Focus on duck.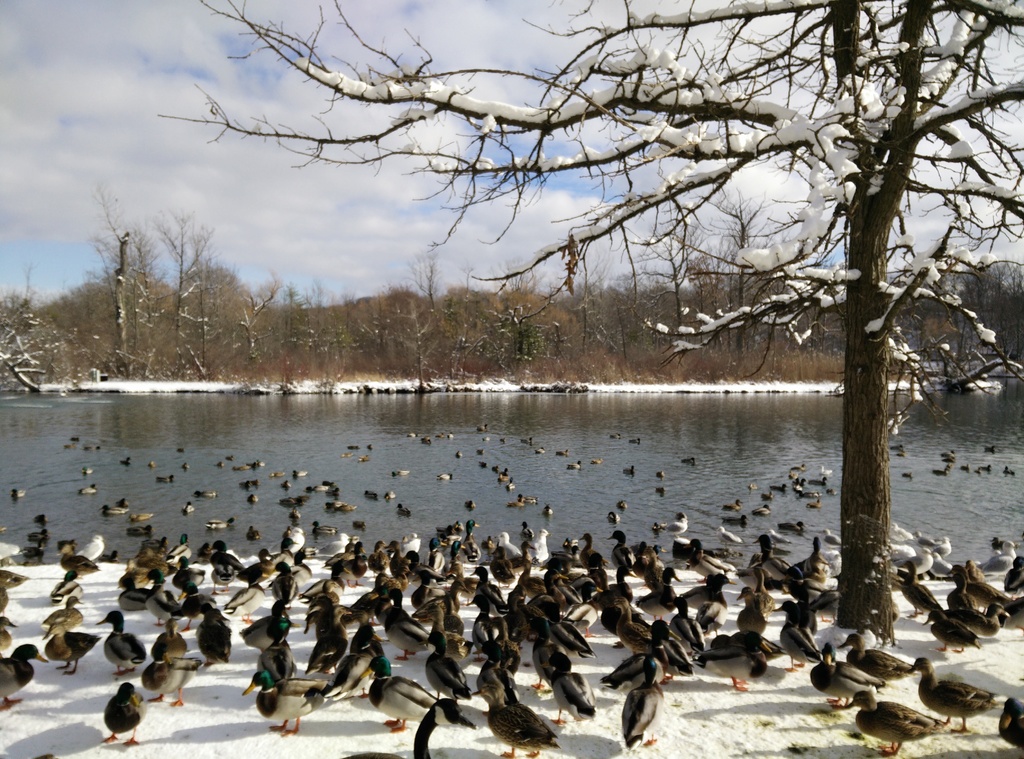
Focused at locate(786, 456, 814, 477).
